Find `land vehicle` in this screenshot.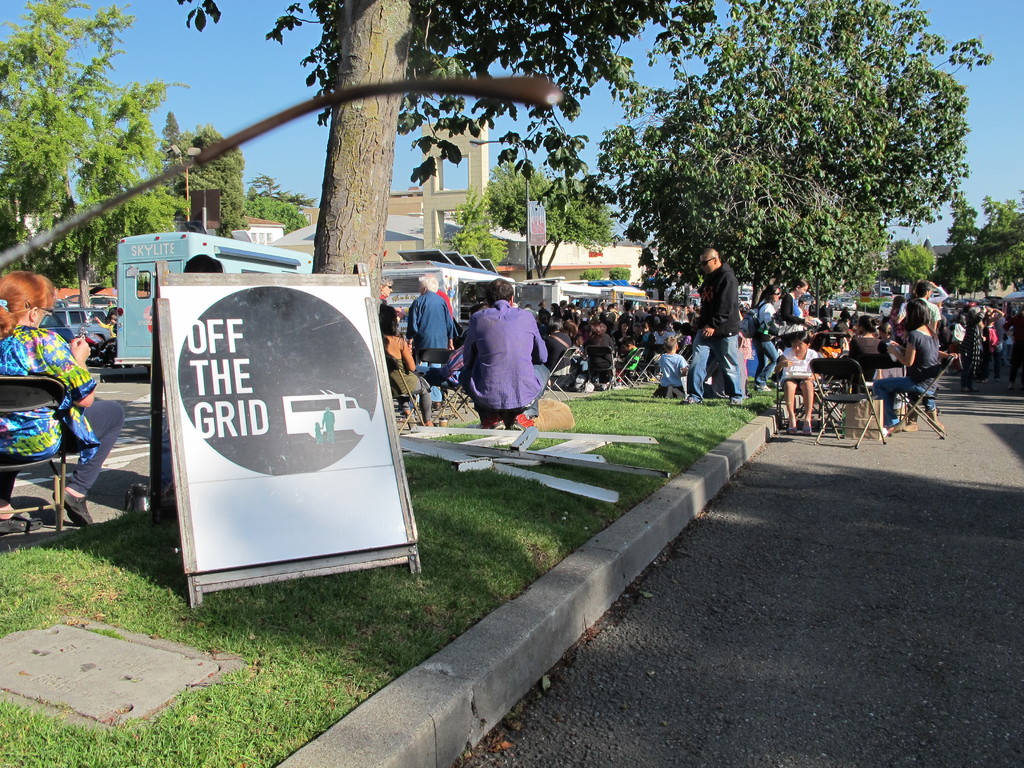
The bounding box for `land vehicle` is l=881, t=302, r=891, b=316.
